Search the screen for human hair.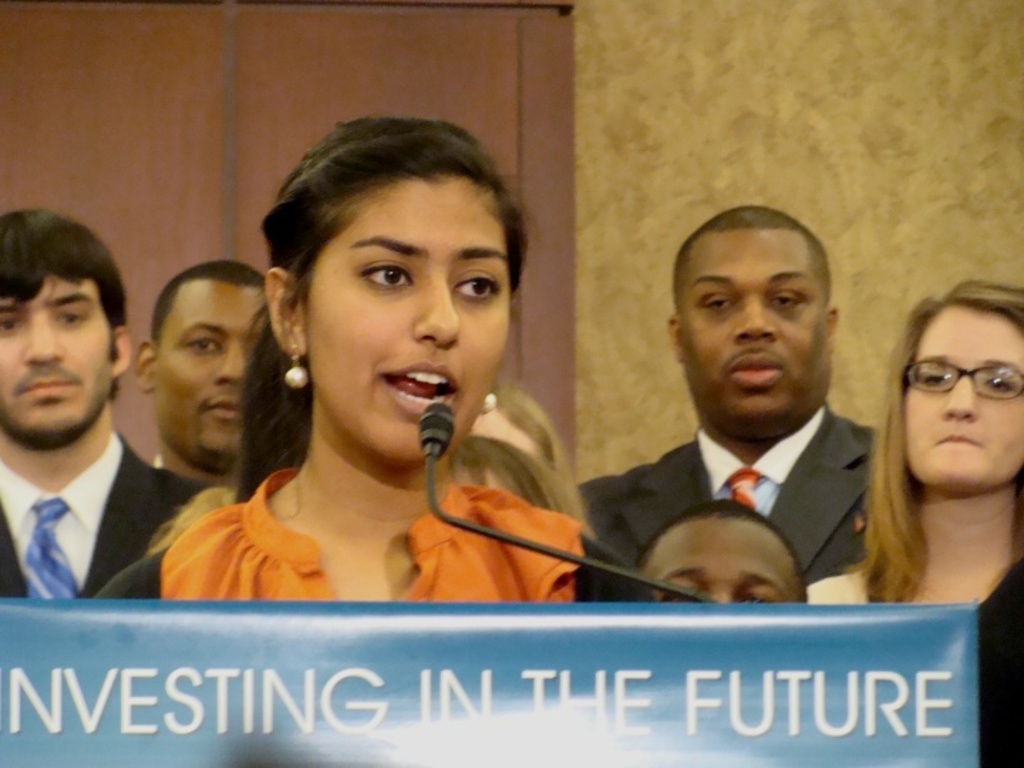
Found at [left=0, top=199, right=128, bottom=404].
